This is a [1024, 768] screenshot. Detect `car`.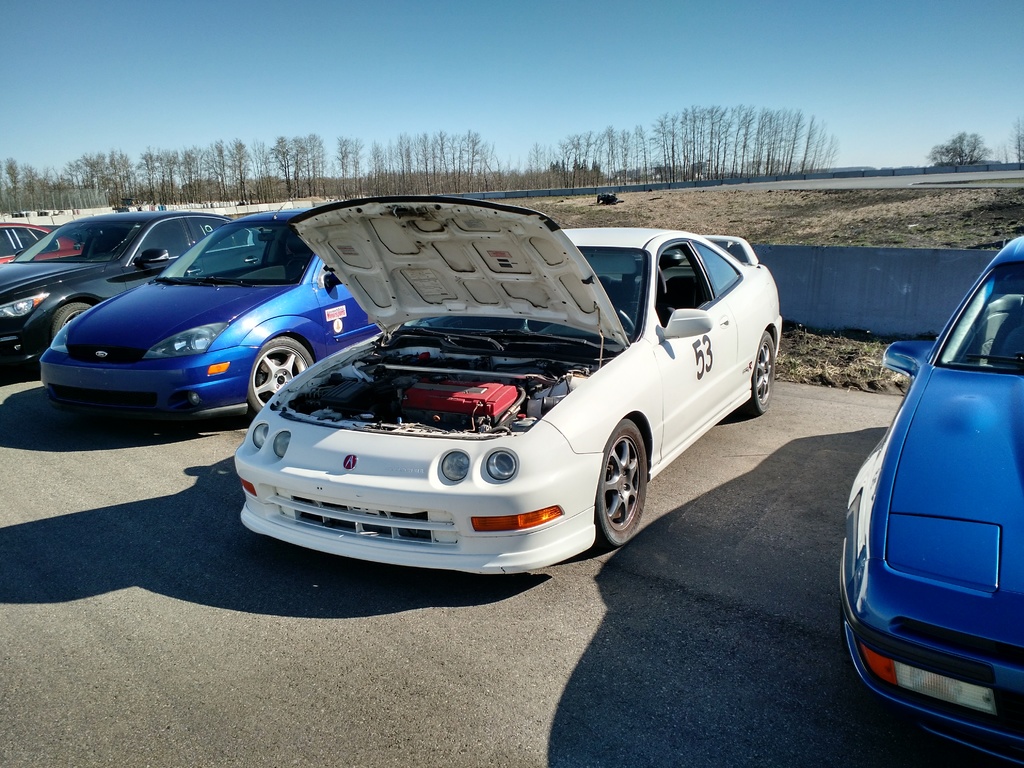
35 225 386 424.
